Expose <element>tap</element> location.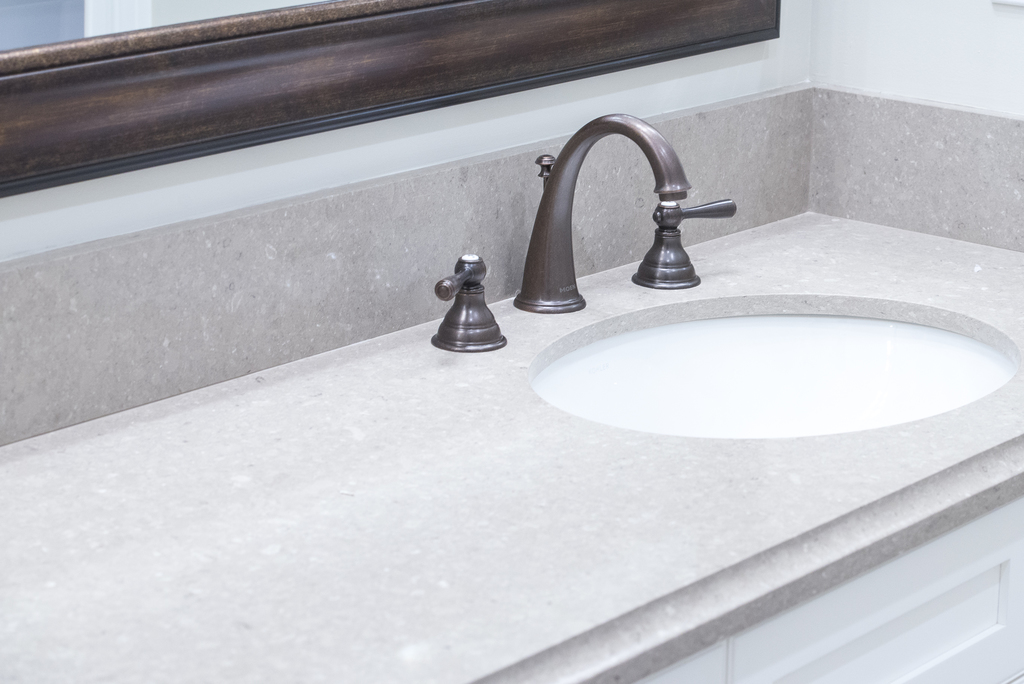
Exposed at 504:111:691:311.
